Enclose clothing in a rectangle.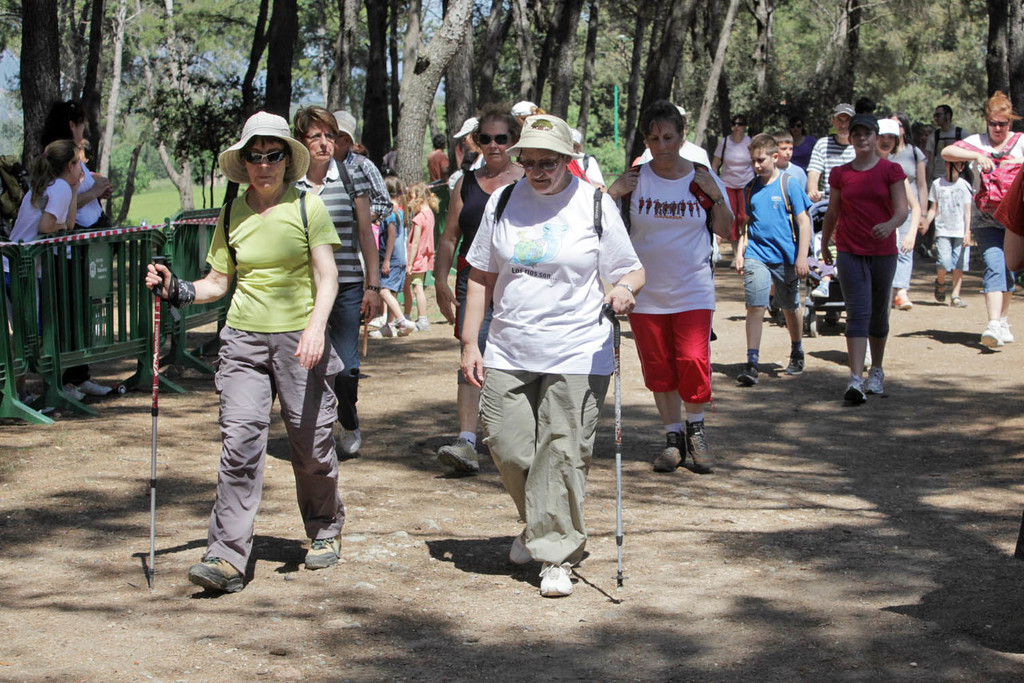
(292,150,372,435).
